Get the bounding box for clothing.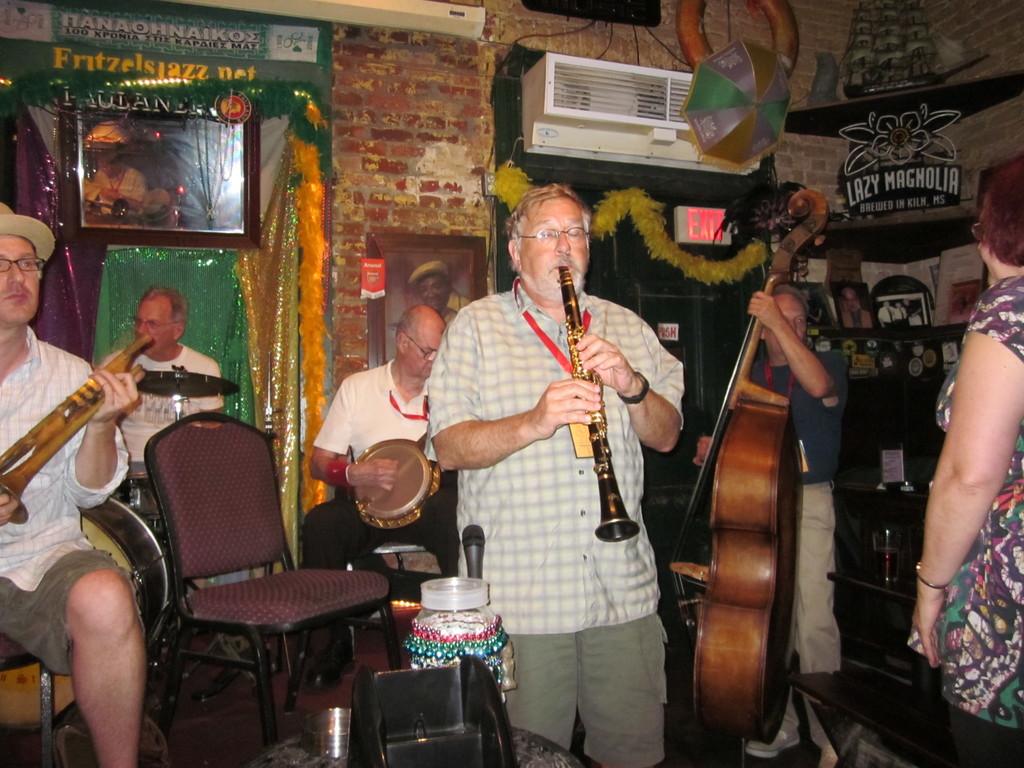
<bbox>746, 351, 844, 672</bbox>.
